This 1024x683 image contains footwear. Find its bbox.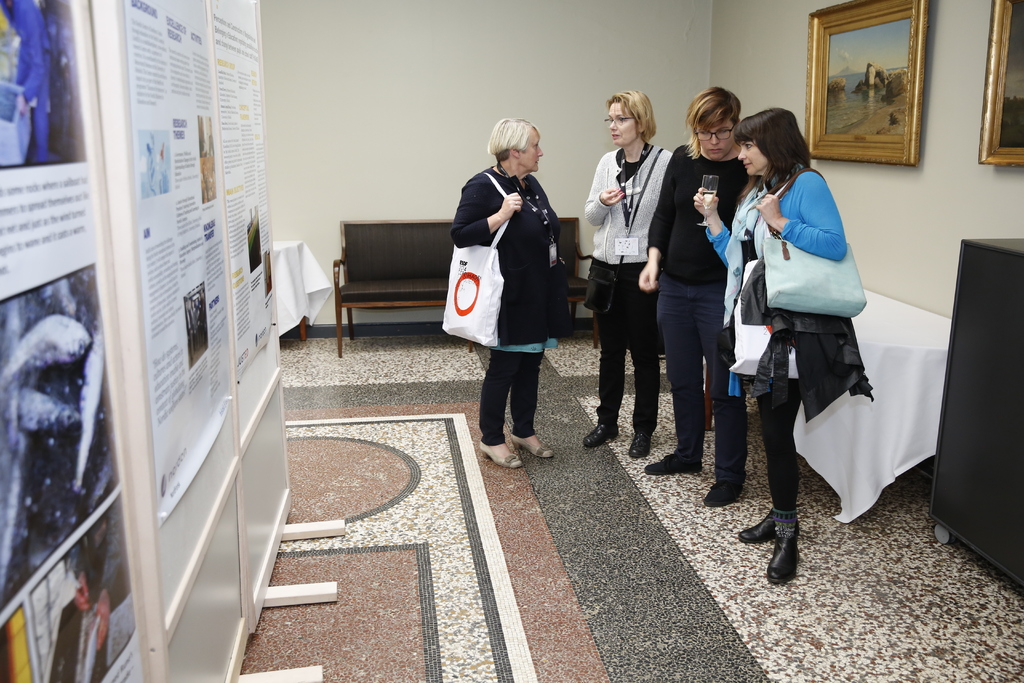
[x1=738, y1=508, x2=772, y2=541].
